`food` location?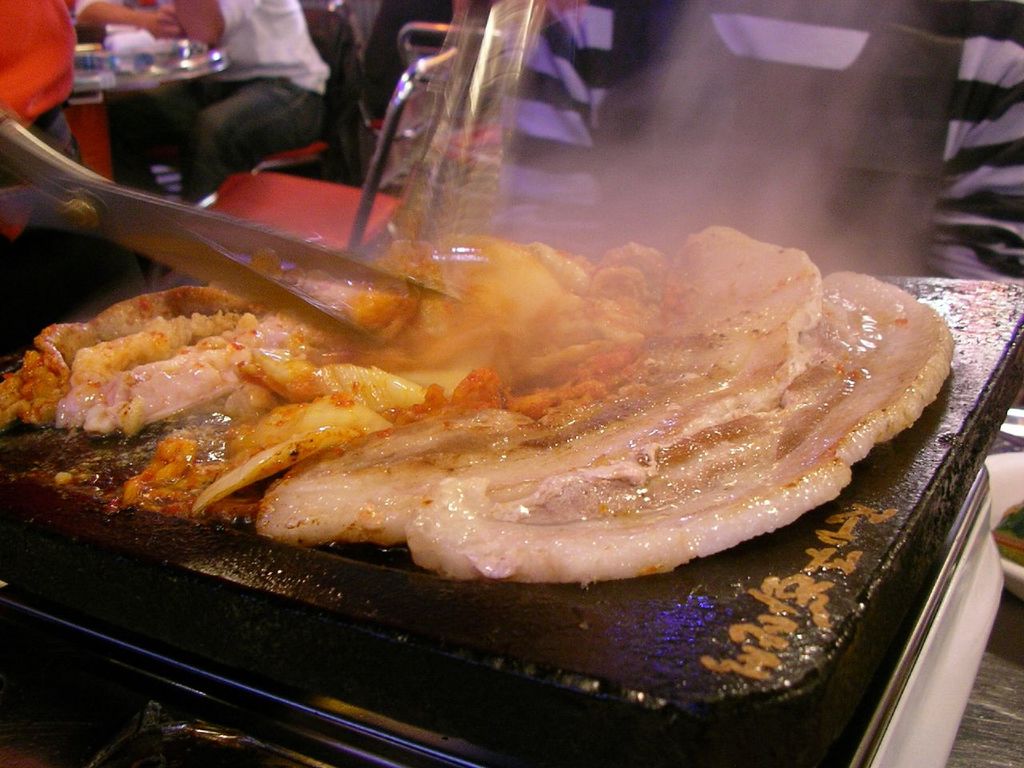
crop(0, 222, 954, 585)
